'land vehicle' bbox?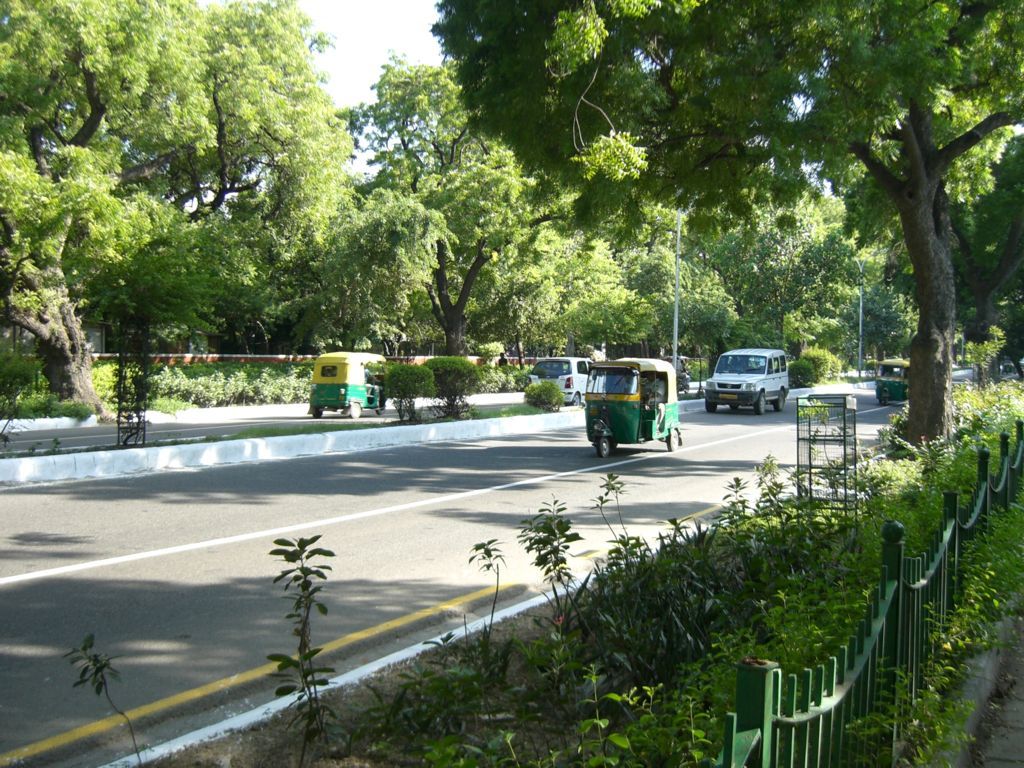
left=876, top=359, right=909, bottom=406
